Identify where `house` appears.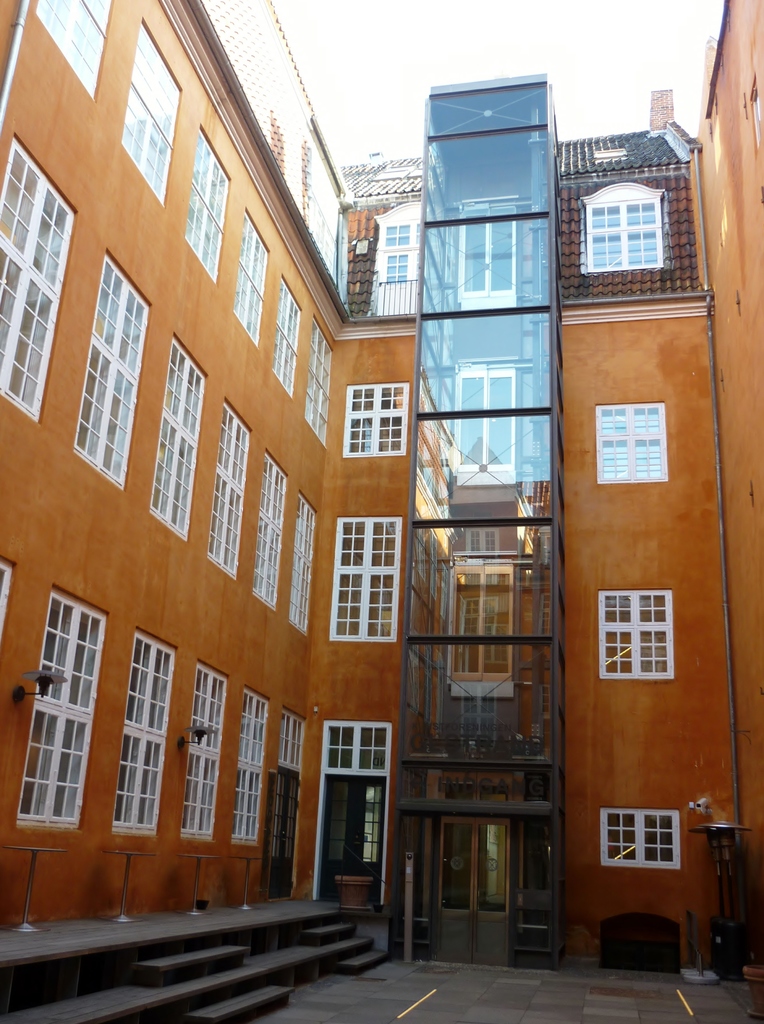
Appears at 0, 0, 763, 982.
